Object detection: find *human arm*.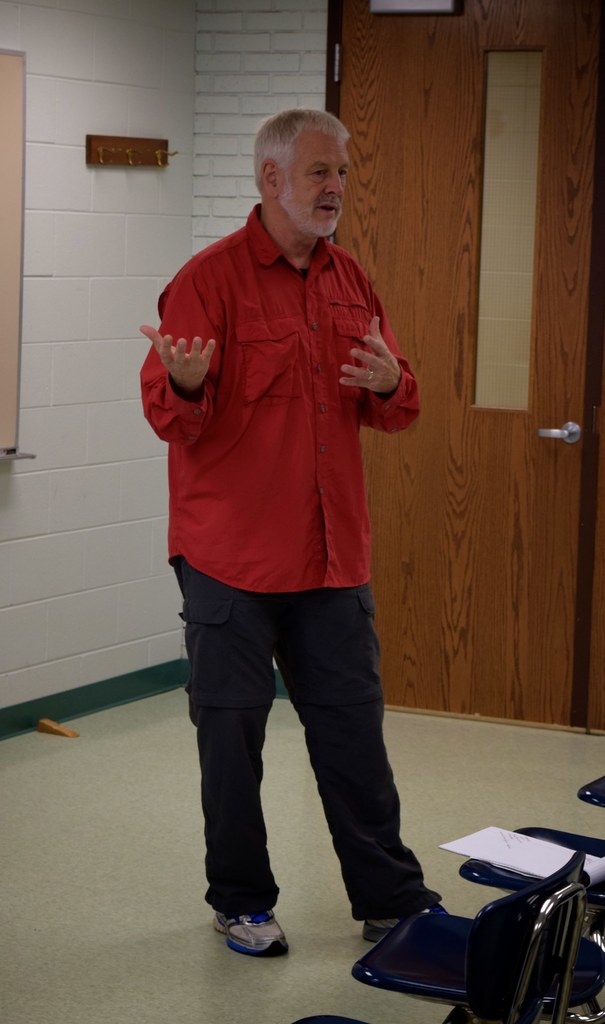
<bbox>354, 285, 428, 435</bbox>.
